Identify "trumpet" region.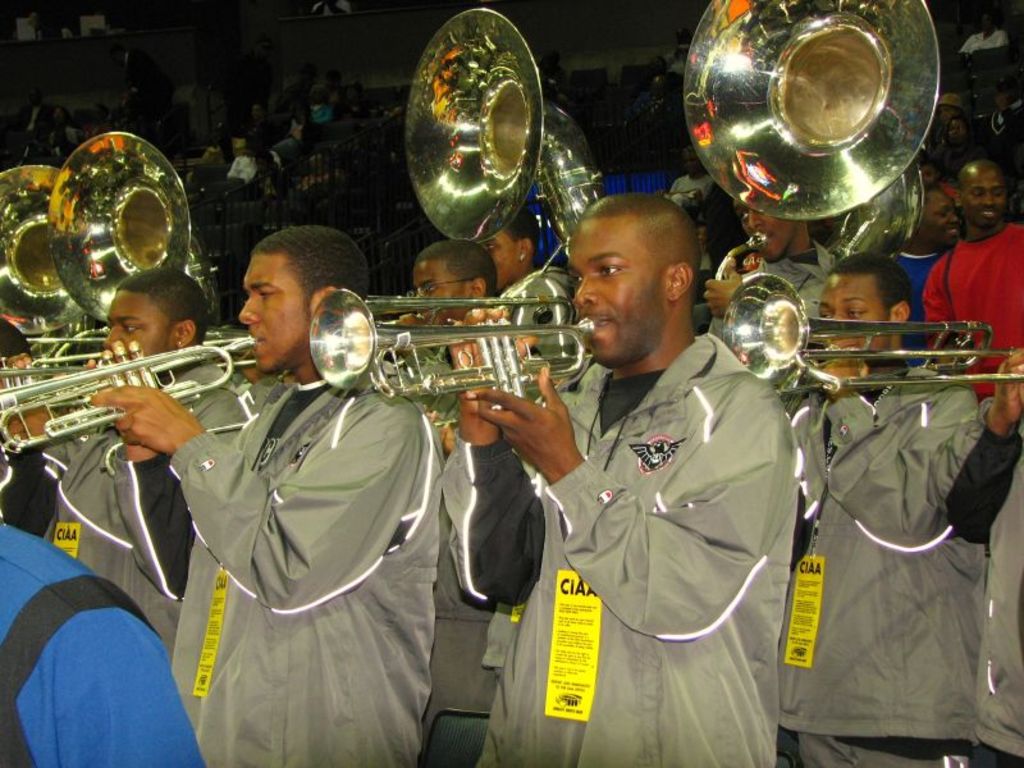
Region: (x1=1, y1=127, x2=257, y2=474).
